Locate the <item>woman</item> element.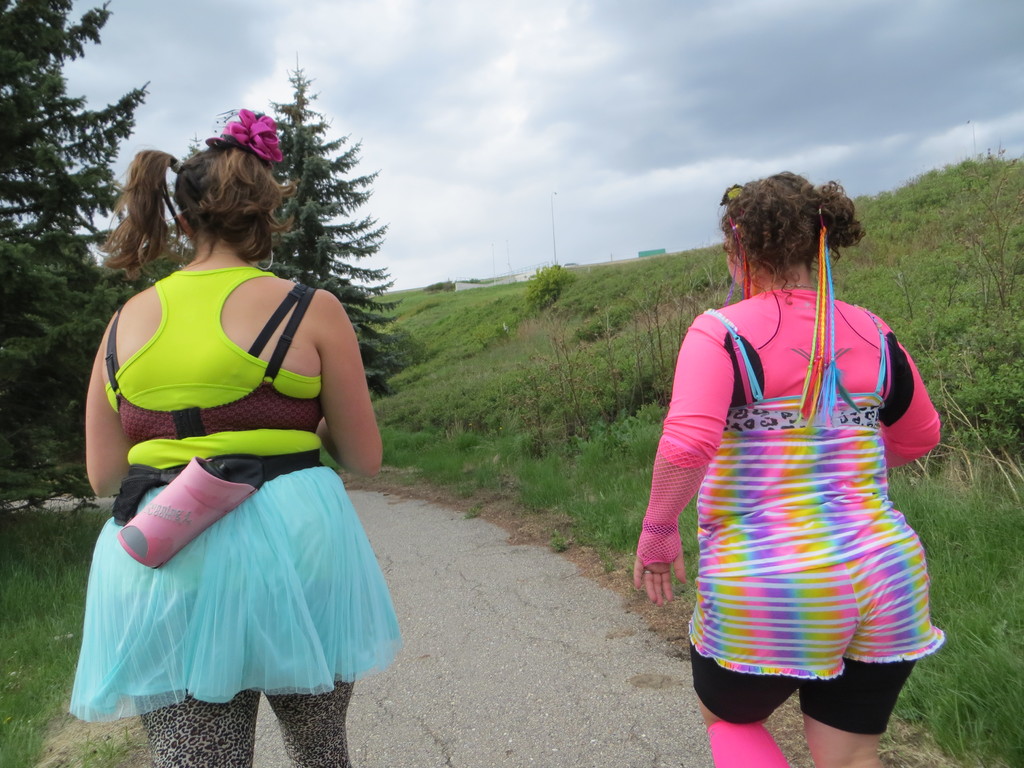
Element bbox: [662, 183, 950, 726].
